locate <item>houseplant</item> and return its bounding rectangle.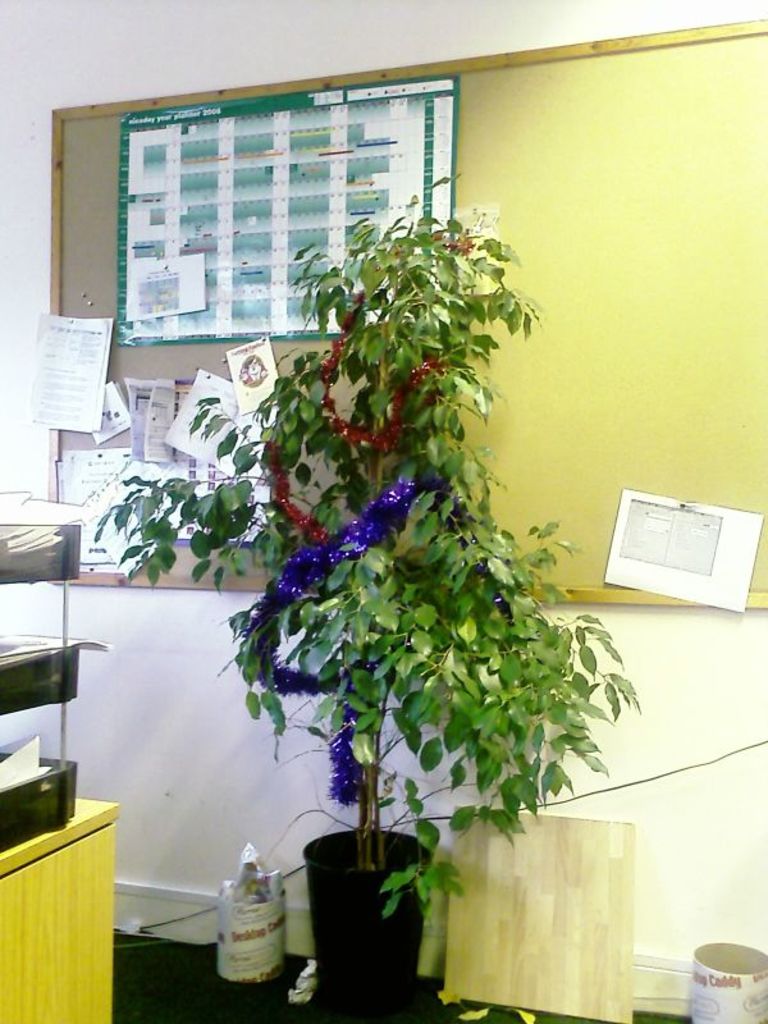
[82, 177, 652, 1000].
